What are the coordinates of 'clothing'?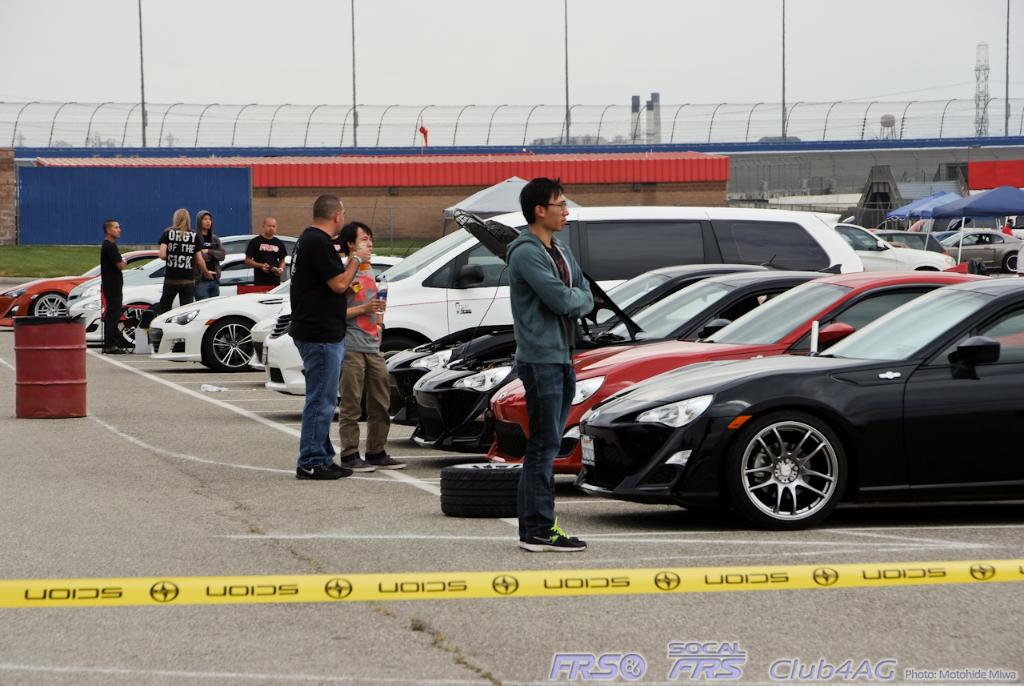
[left=515, top=355, right=578, bottom=549].
